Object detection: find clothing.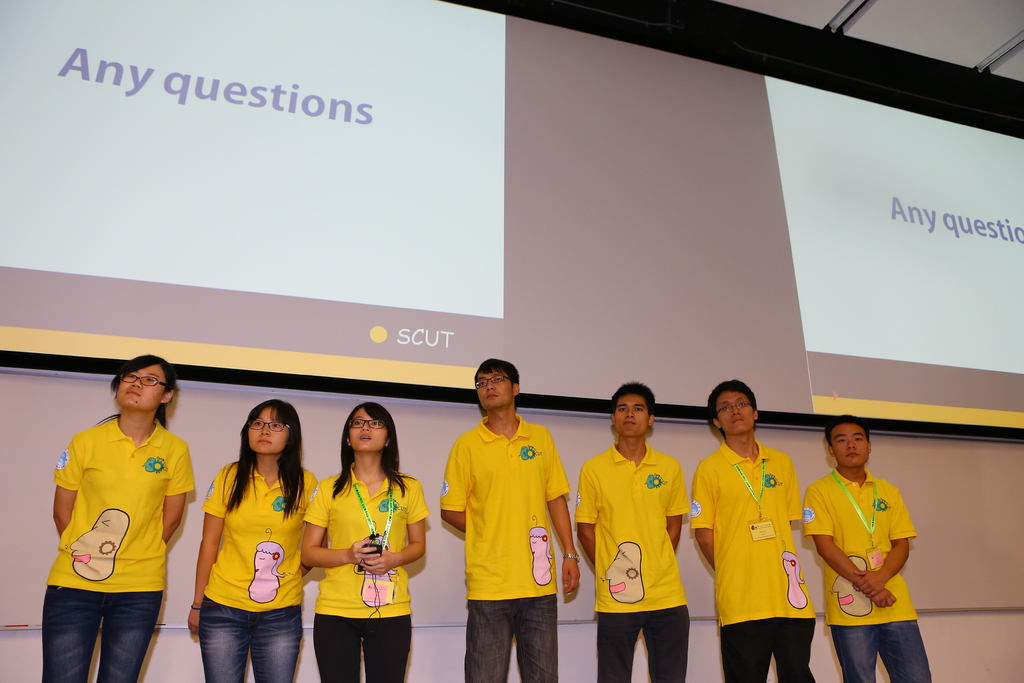
{"x1": 58, "y1": 418, "x2": 189, "y2": 599}.
